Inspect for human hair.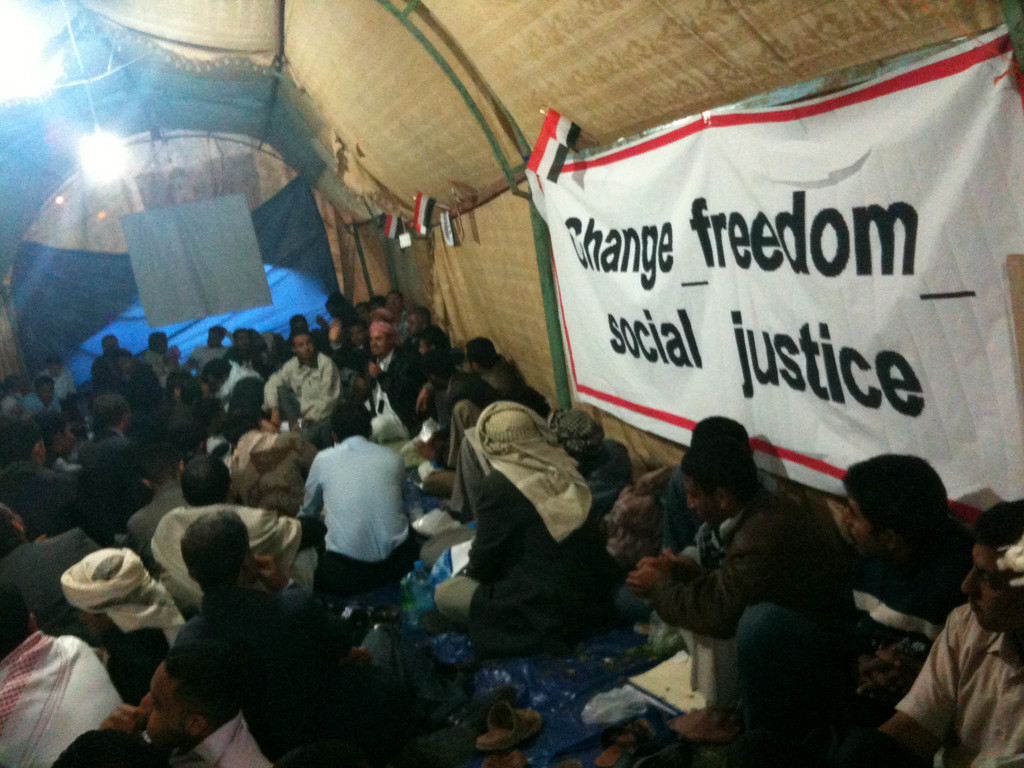
Inspection: {"left": 488, "top": 362, "right": 518, "bottom": 390}.
